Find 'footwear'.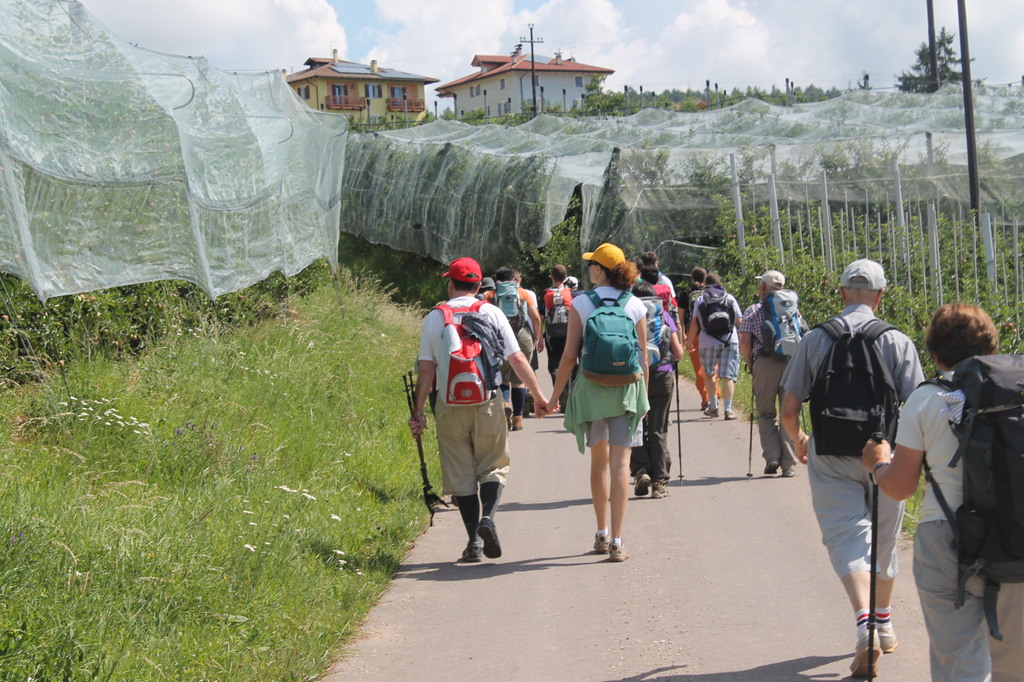
box(724, 409, 741, 419).
